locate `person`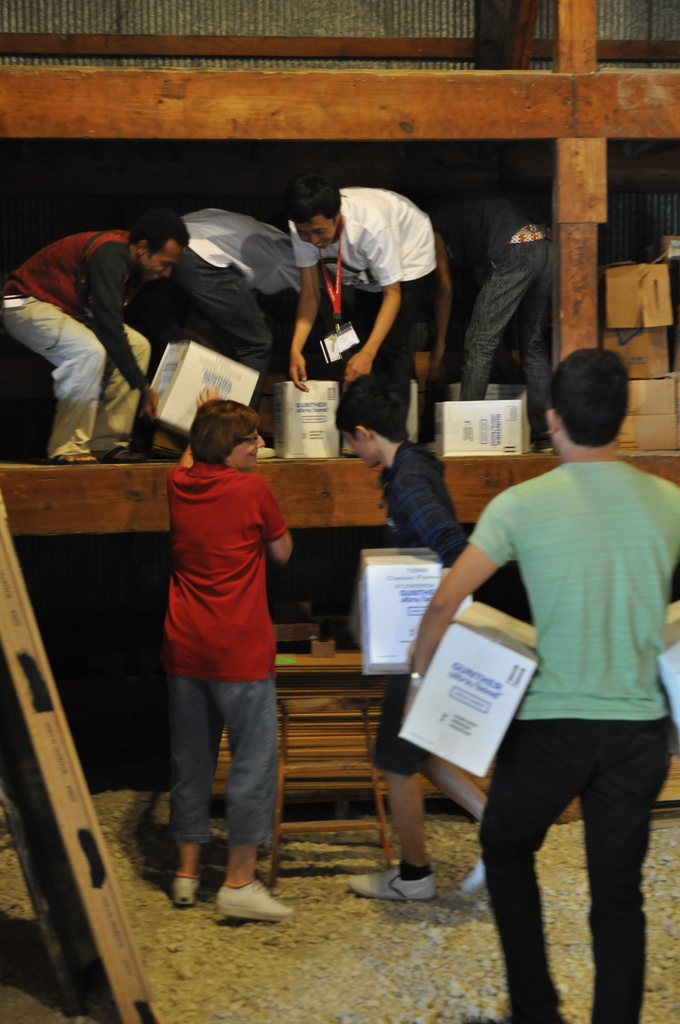
detection(288, 181, 442, 435)
